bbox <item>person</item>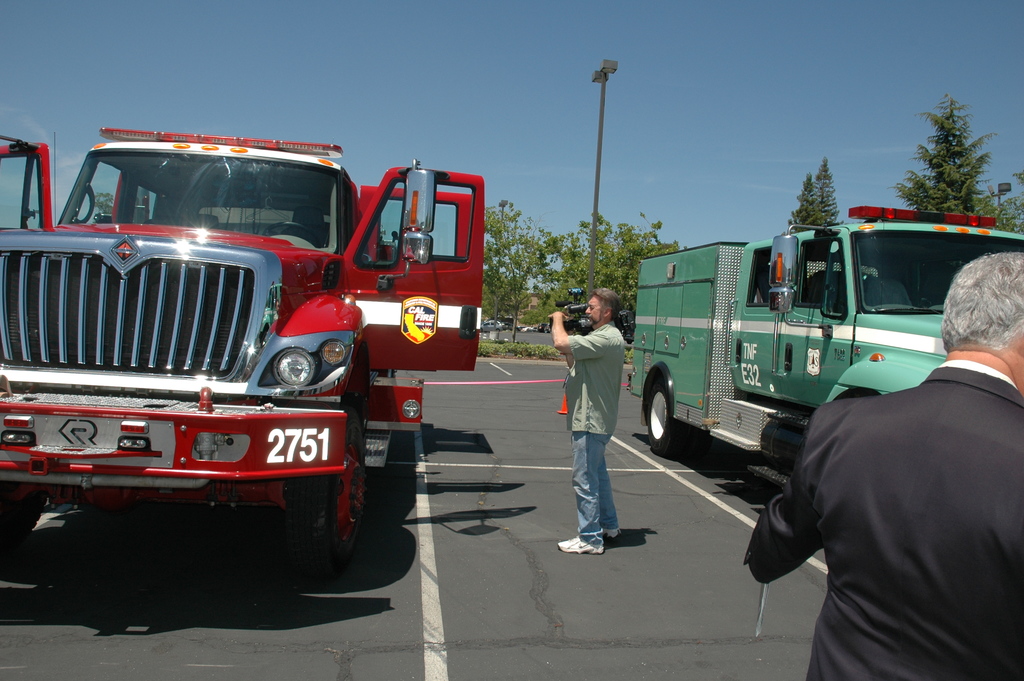
<box>562,275,636,554</box>
